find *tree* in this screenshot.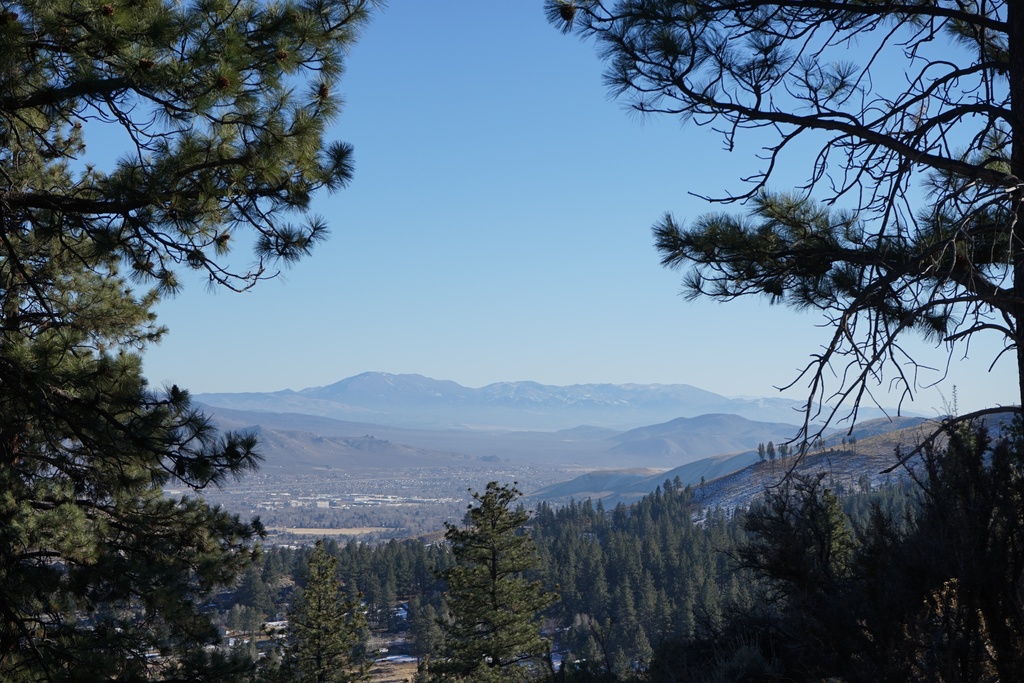
The bounding box for *tree* is <bbox>19, 549, 63, 614</bbox>.
